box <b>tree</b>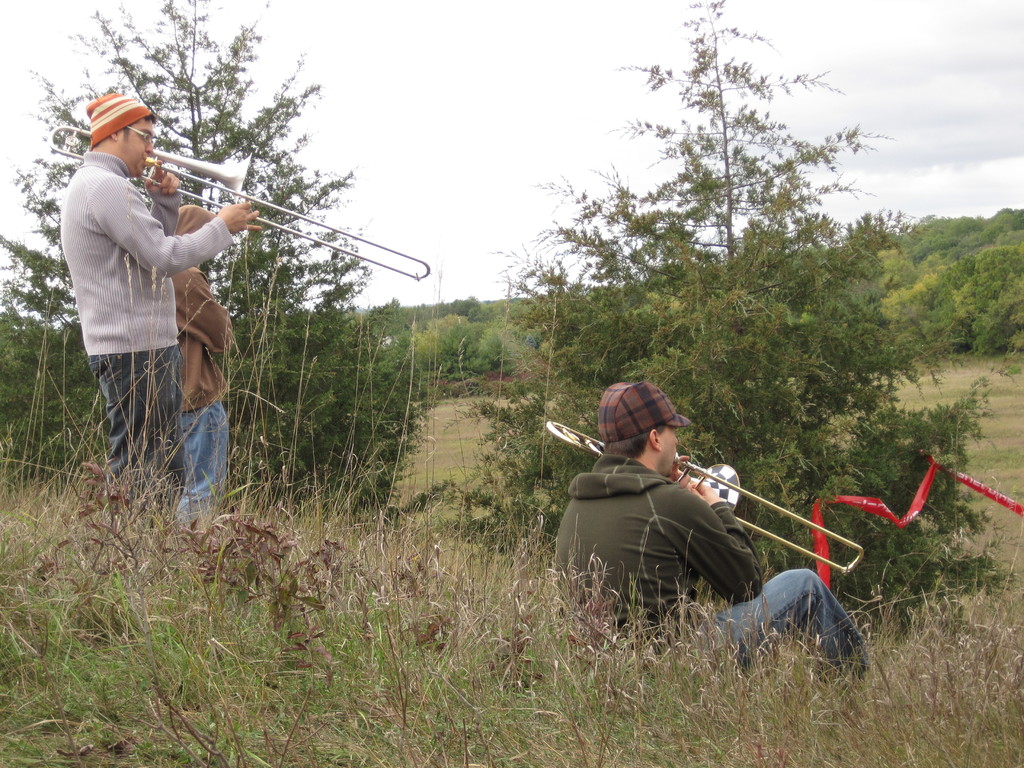
l=489, t=0, r=984, b=616
